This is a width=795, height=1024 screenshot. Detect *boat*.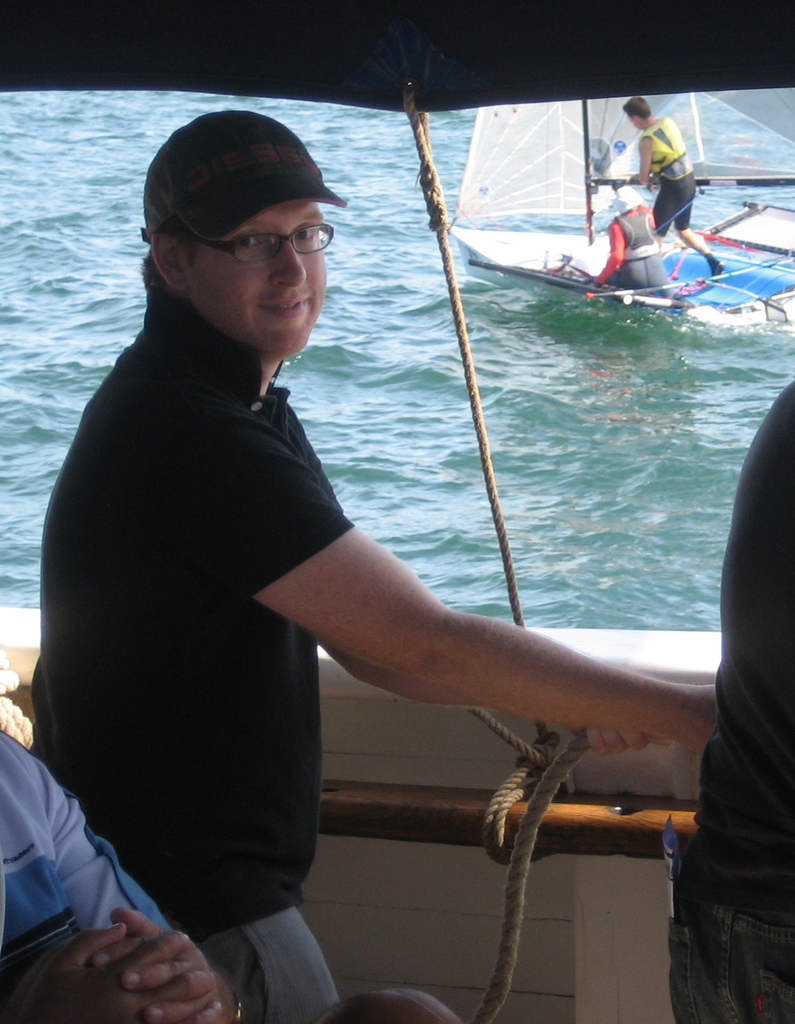
bbox=(447, 92, 794, 328).
